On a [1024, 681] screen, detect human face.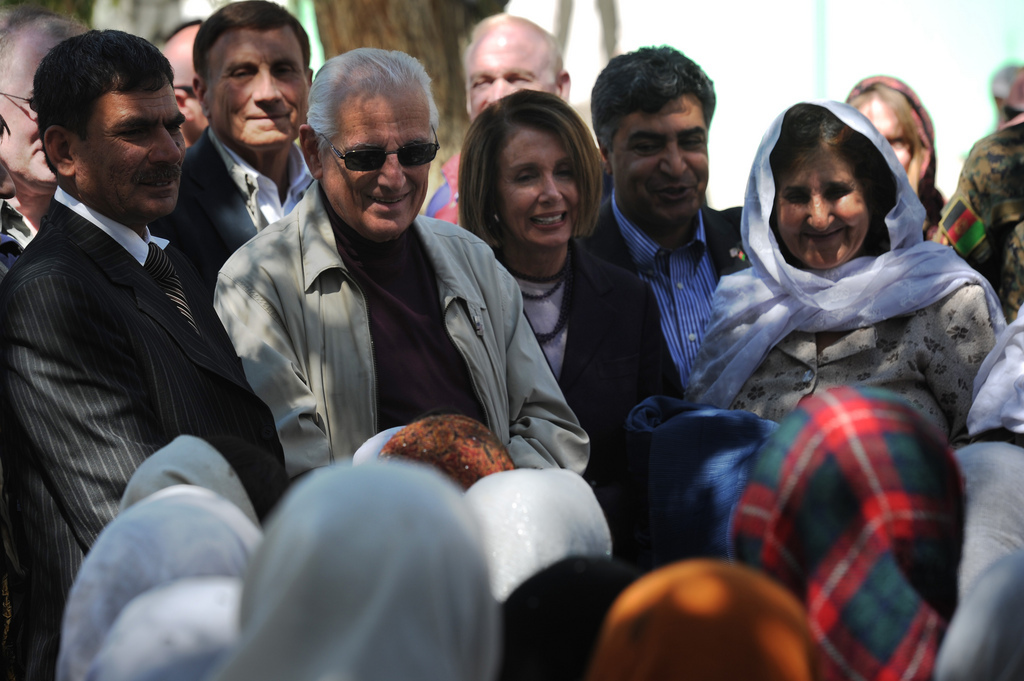
box(206, 26, 311, 150).
